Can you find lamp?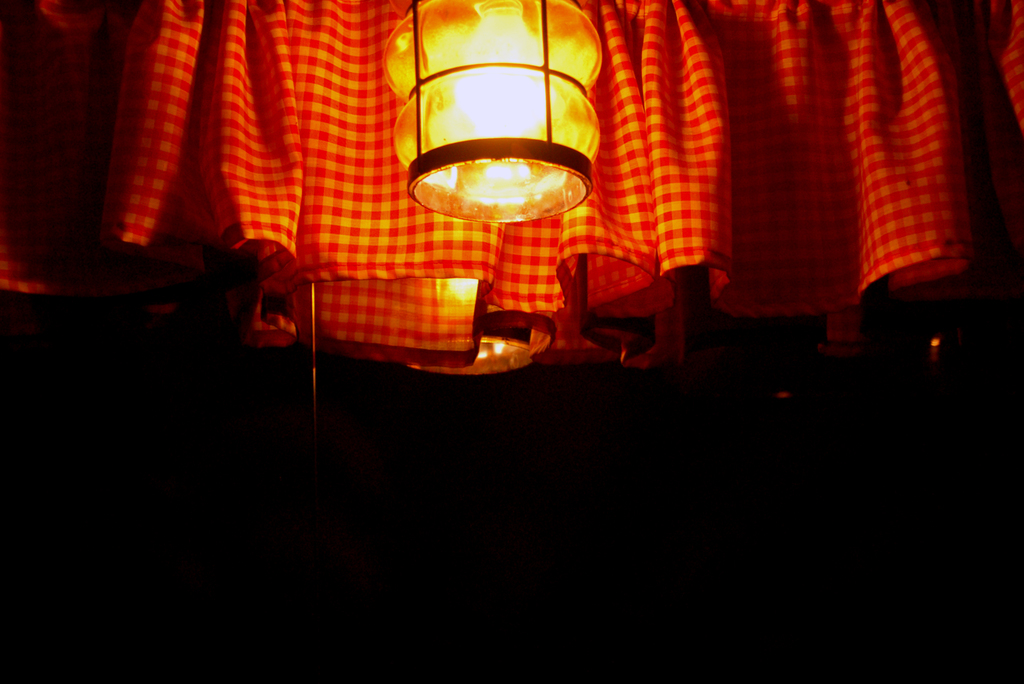
Yes, bounding box: left=388, top=28, right=618, bottom=267.
